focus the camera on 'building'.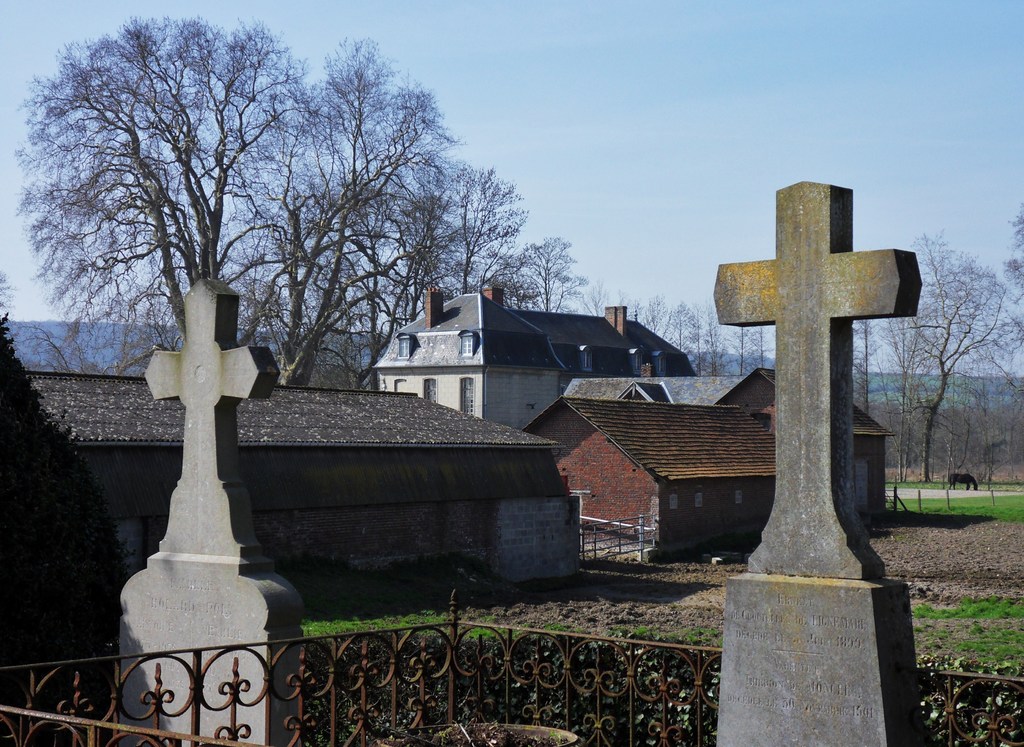
Focus region: (373,285,698,435).
